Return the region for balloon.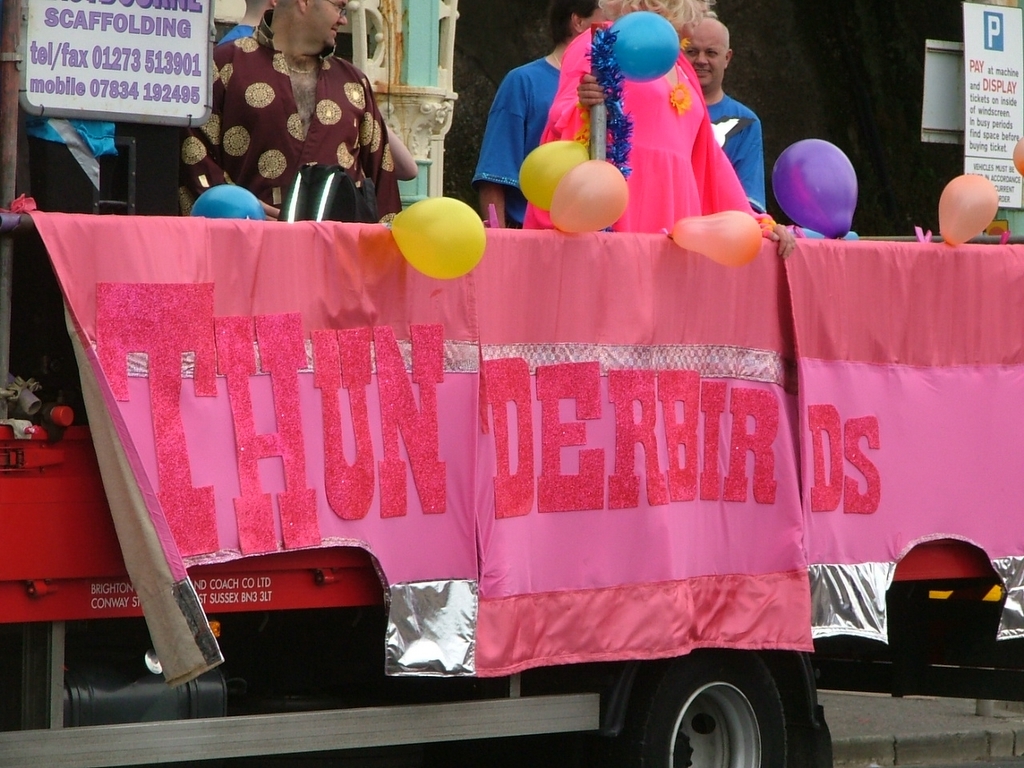
517:138:592:210.
